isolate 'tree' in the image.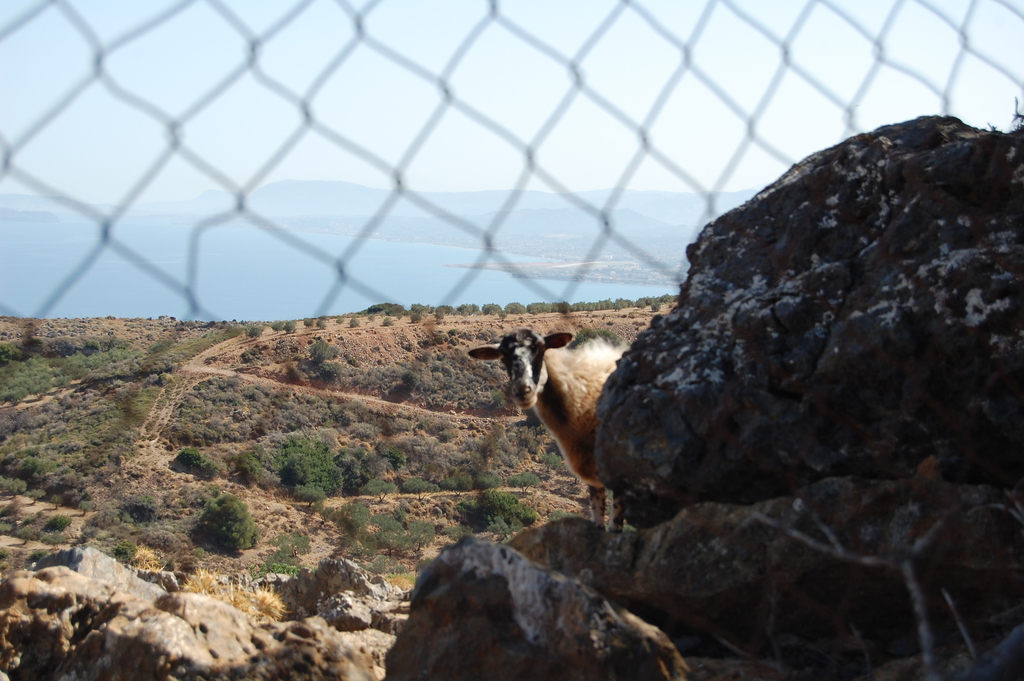
Isolated region: [x1=378, y1=316, x2=394, y2=327].
